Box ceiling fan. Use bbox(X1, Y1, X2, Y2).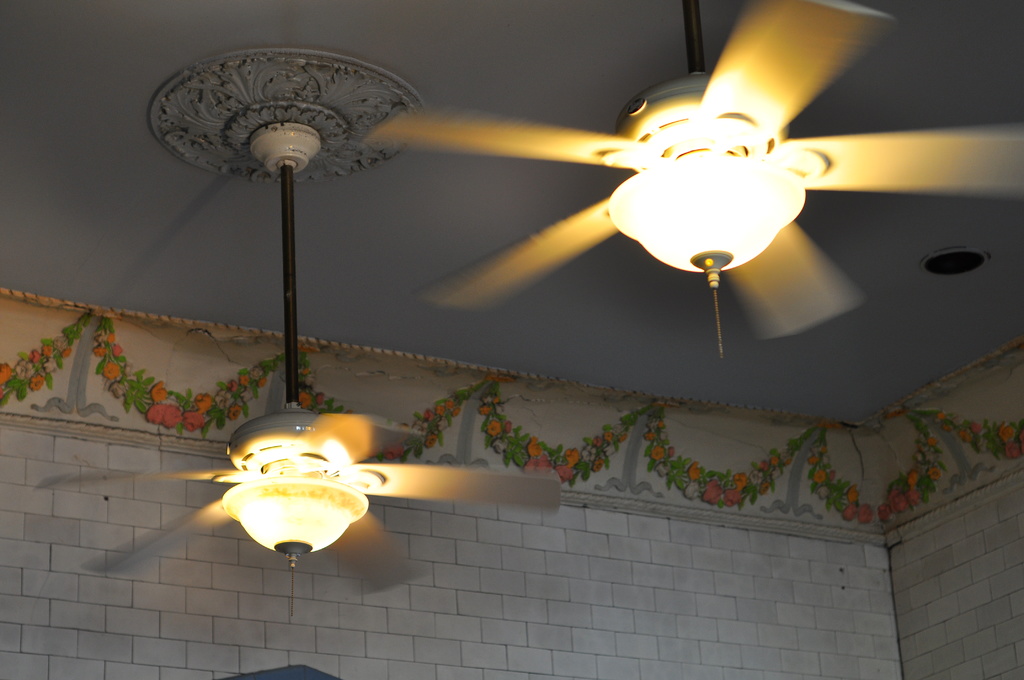
bbox(365, 0, 1023, 359).
